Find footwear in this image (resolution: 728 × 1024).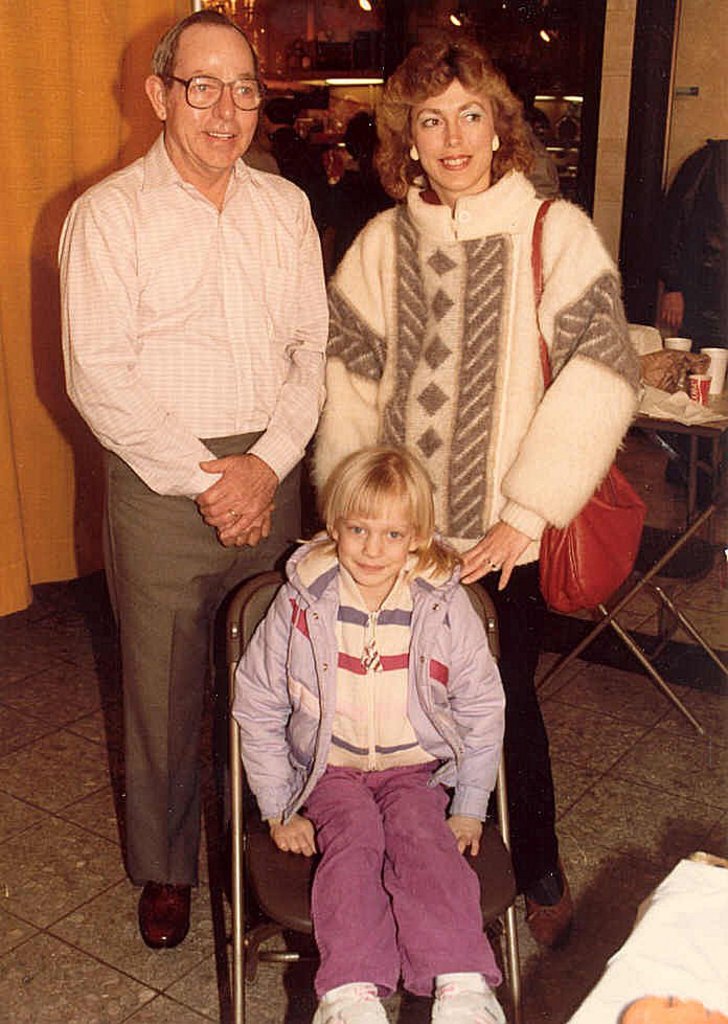
bbox(306, 977, 380, 1023).
